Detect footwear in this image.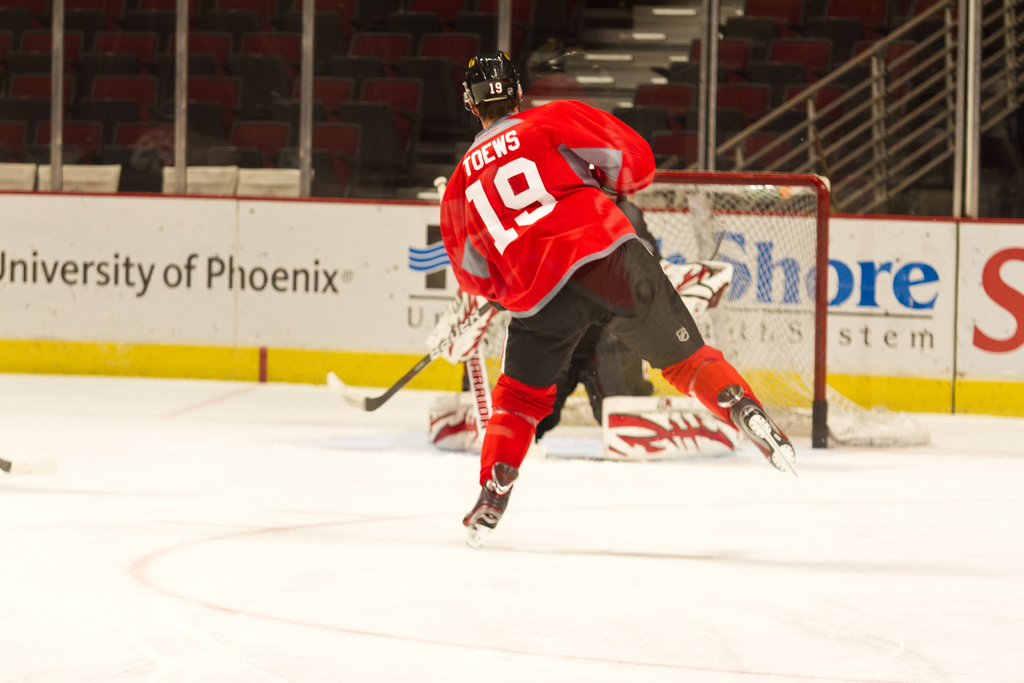
Detection: [left=705, top=370, right=804, bottom=488].
